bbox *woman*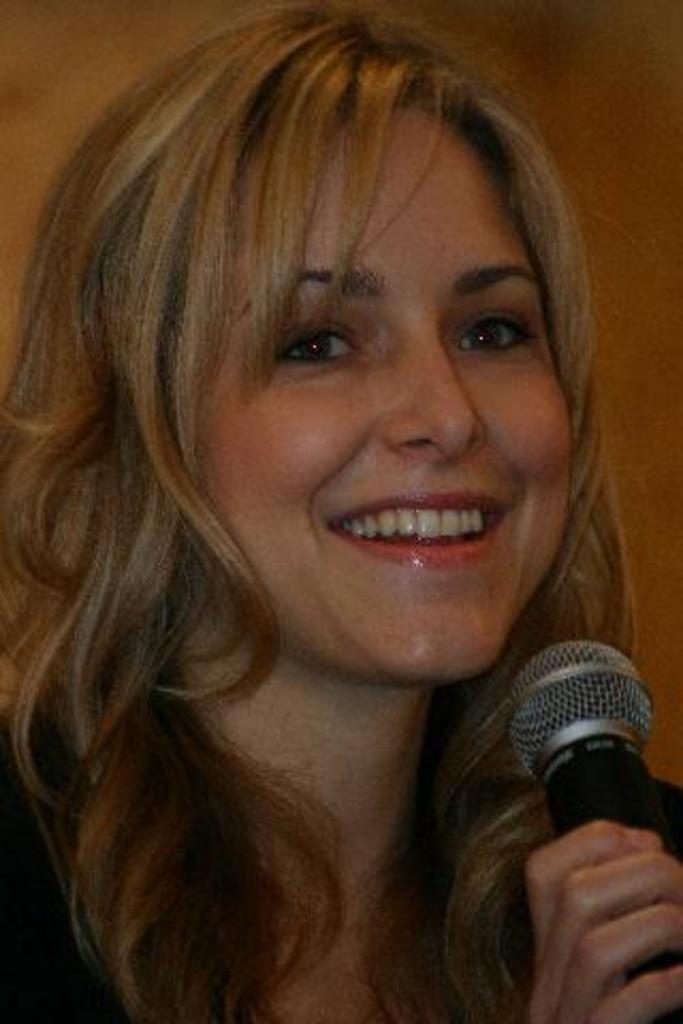
17 36 657 1009
